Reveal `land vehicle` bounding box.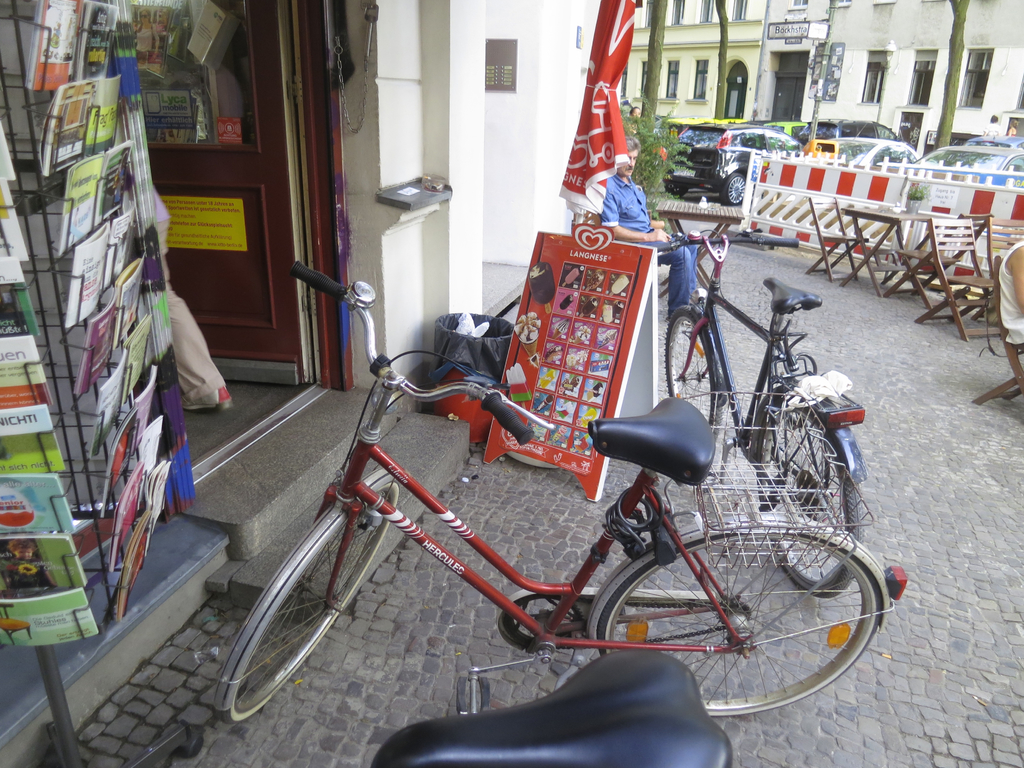
Revealed: [666, 124, 808, 200].
